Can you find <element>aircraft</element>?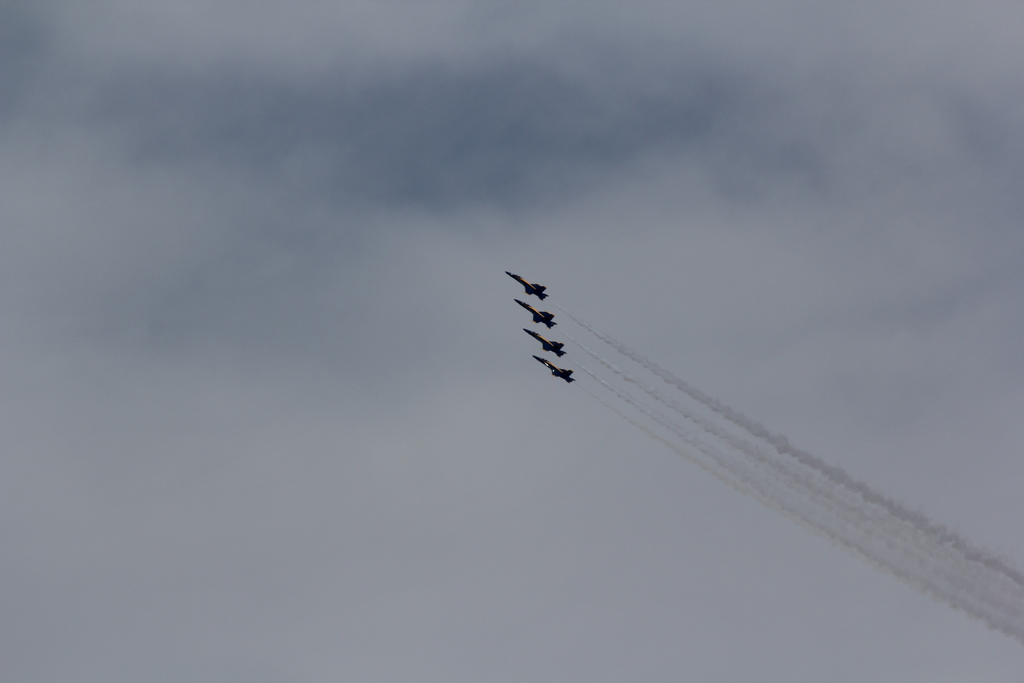
Yes, bounding box: [502,270,552,302].
